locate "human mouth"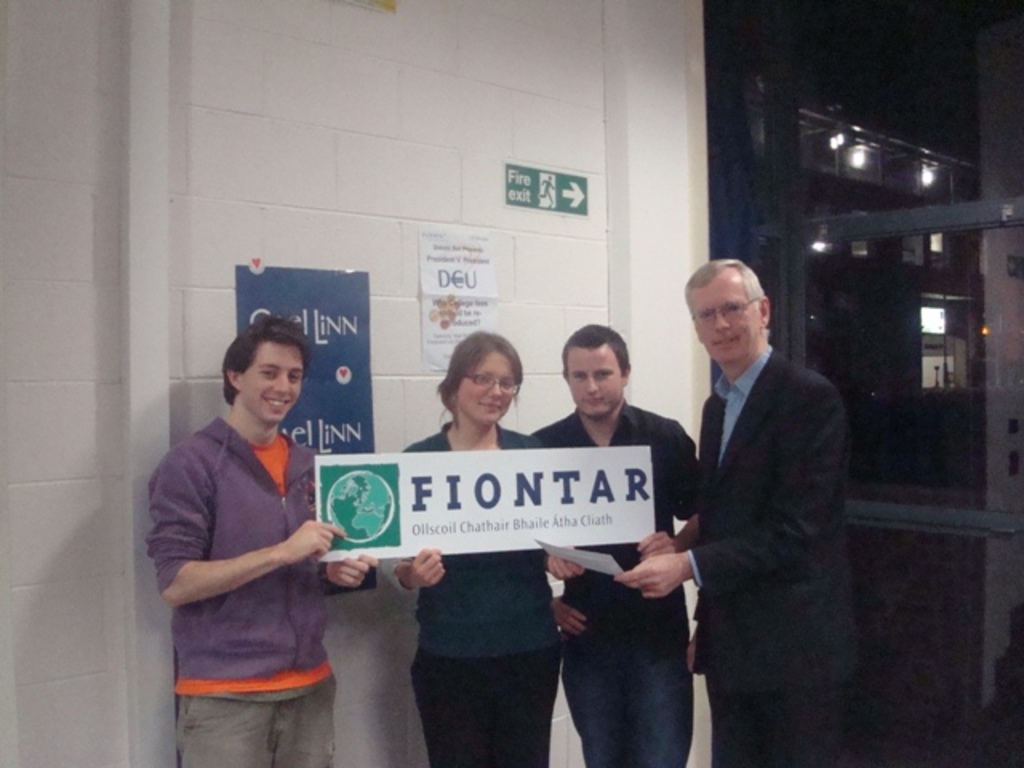
Rect(262, 398, 290, 413)
